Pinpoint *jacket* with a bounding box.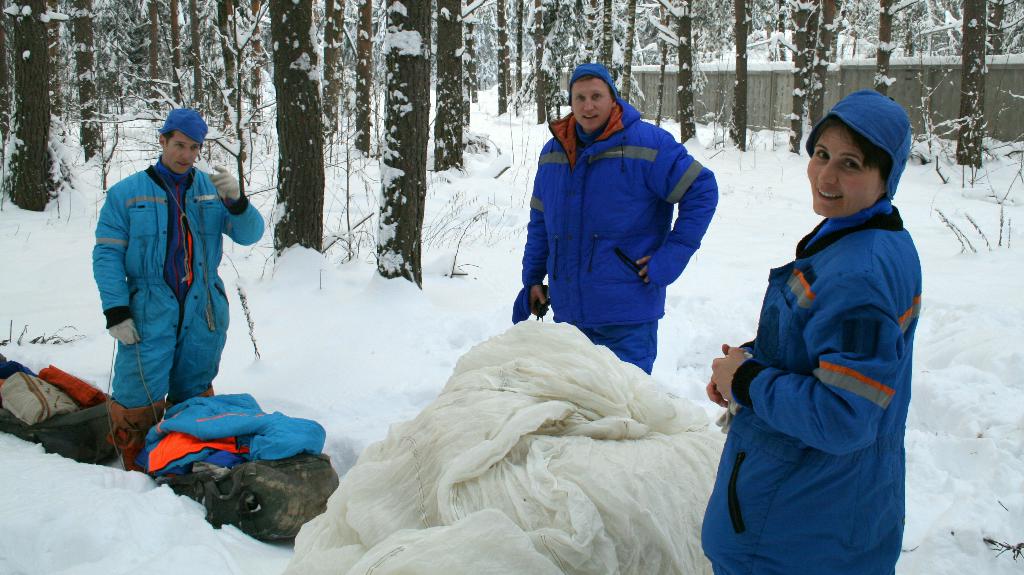
left=509, top=62, right=713, bottom=371.
